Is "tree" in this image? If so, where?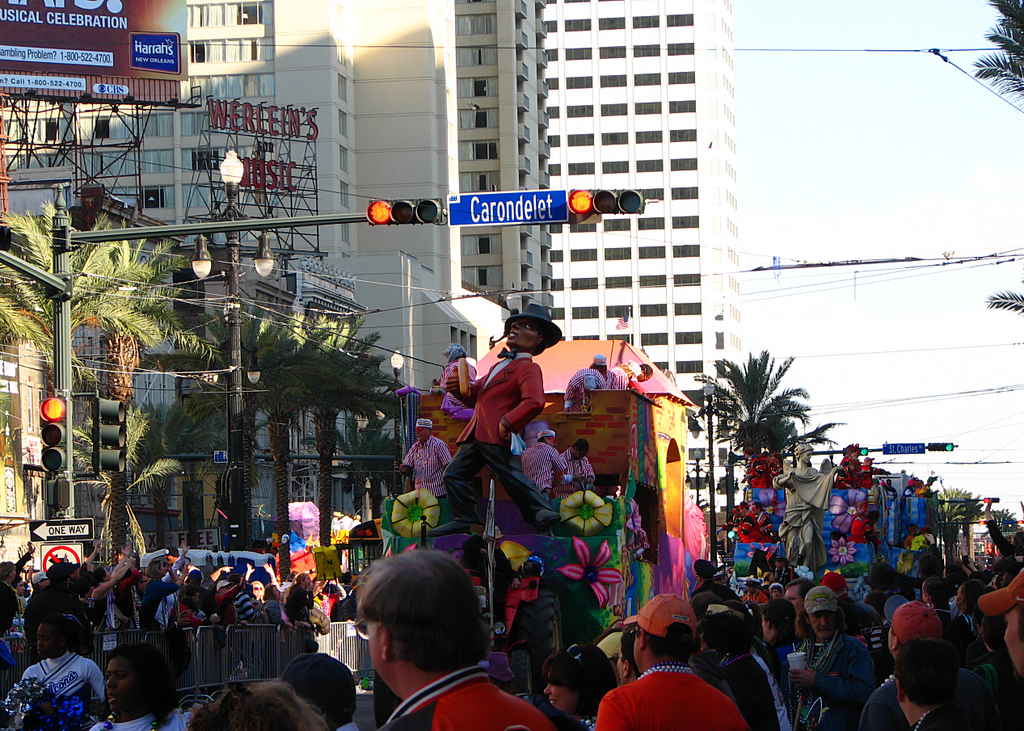
Yes, at x1=963 y1=0 x2=1023 y2=117.
